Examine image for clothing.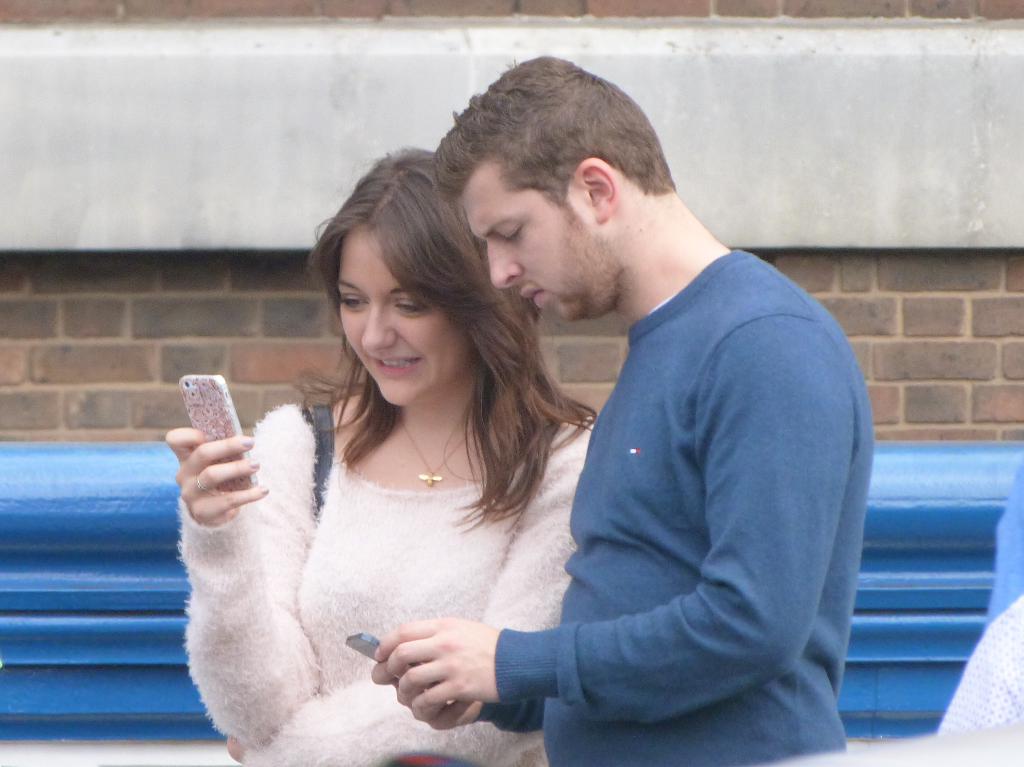
Examination result: Rect(476, 194, 881, 760).
